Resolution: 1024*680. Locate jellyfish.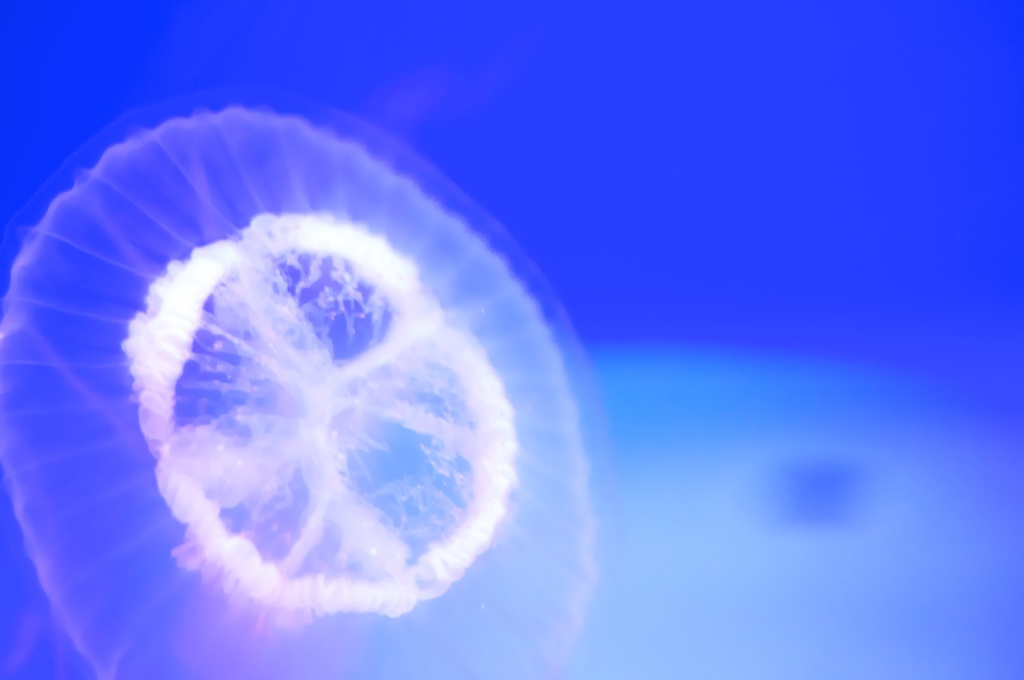
bbox(1, 90, 626, 679).
